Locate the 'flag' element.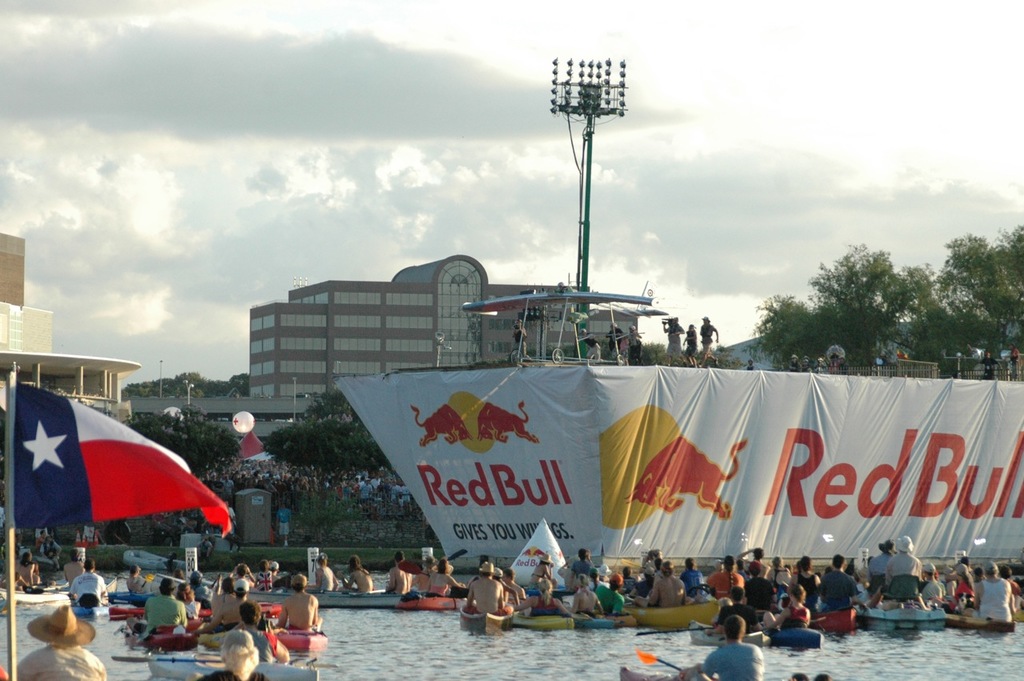
Element bbox: bbox=(14, 361, 230, 587).
